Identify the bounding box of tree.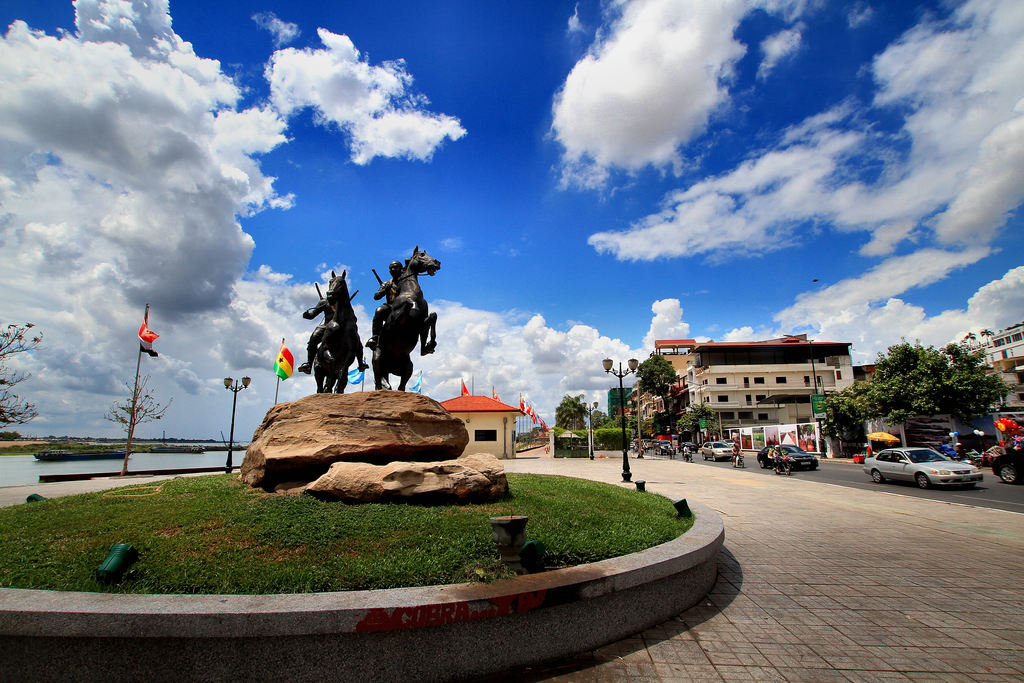
[858,336,1007,432].
